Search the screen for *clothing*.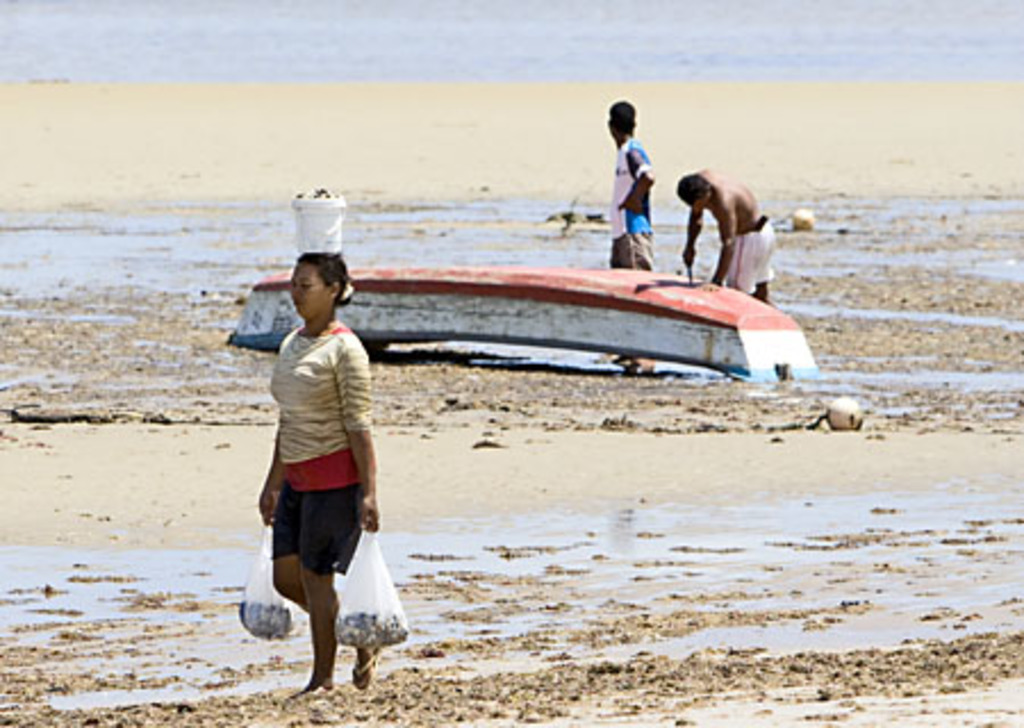
Found at detection(721, 216, 781, 303).
